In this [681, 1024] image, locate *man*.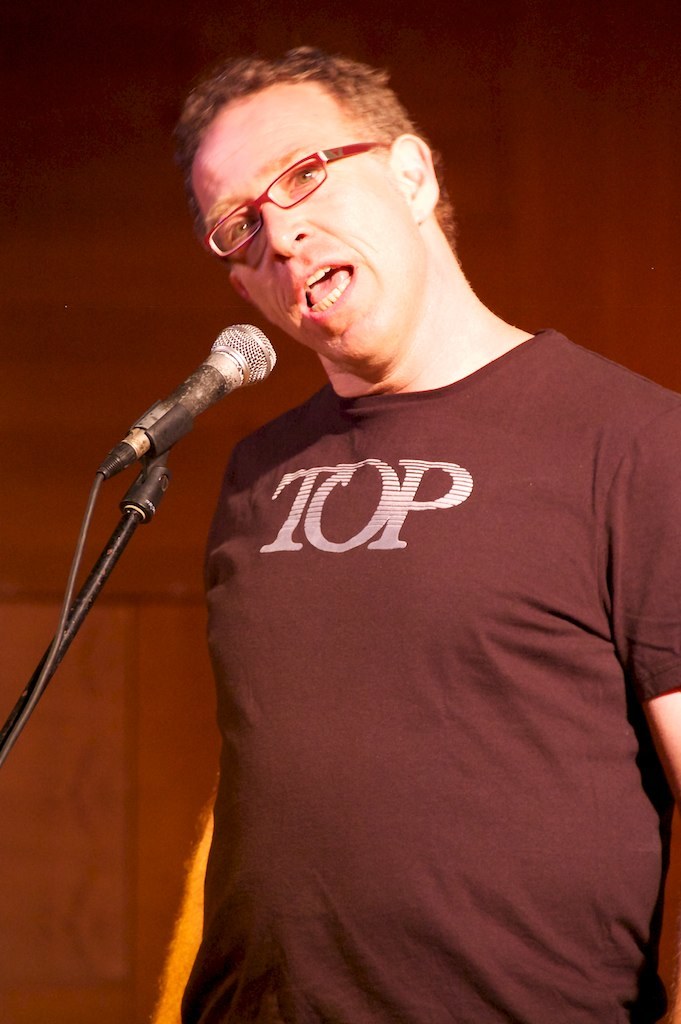
Bounding box: [78, 49, 677, 990].
